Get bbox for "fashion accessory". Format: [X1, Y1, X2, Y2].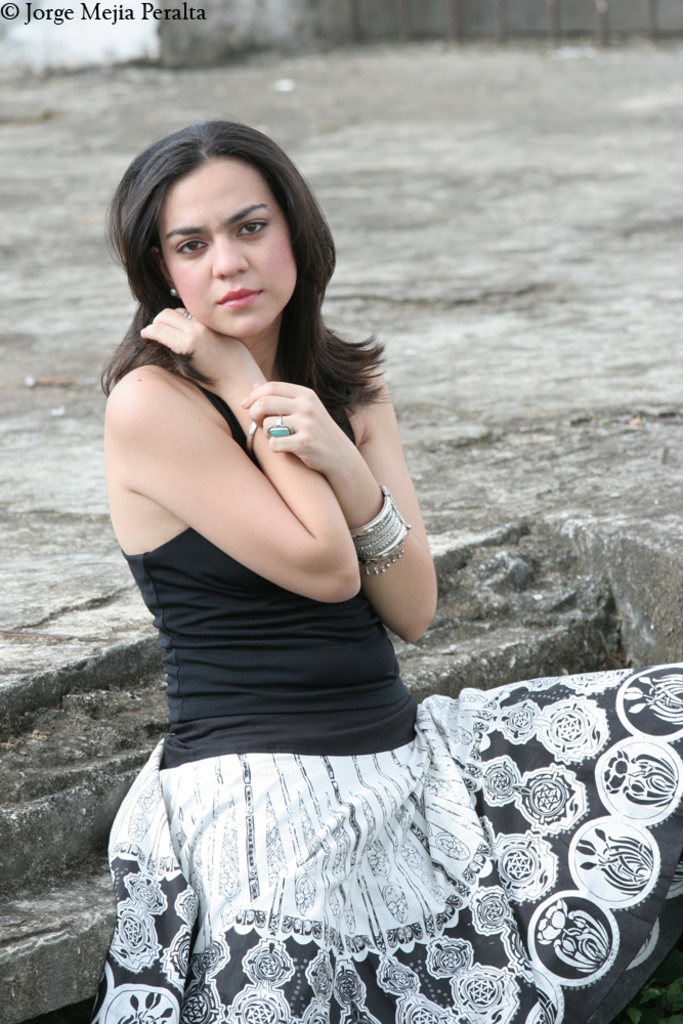
[271, 424, 295, 438].
